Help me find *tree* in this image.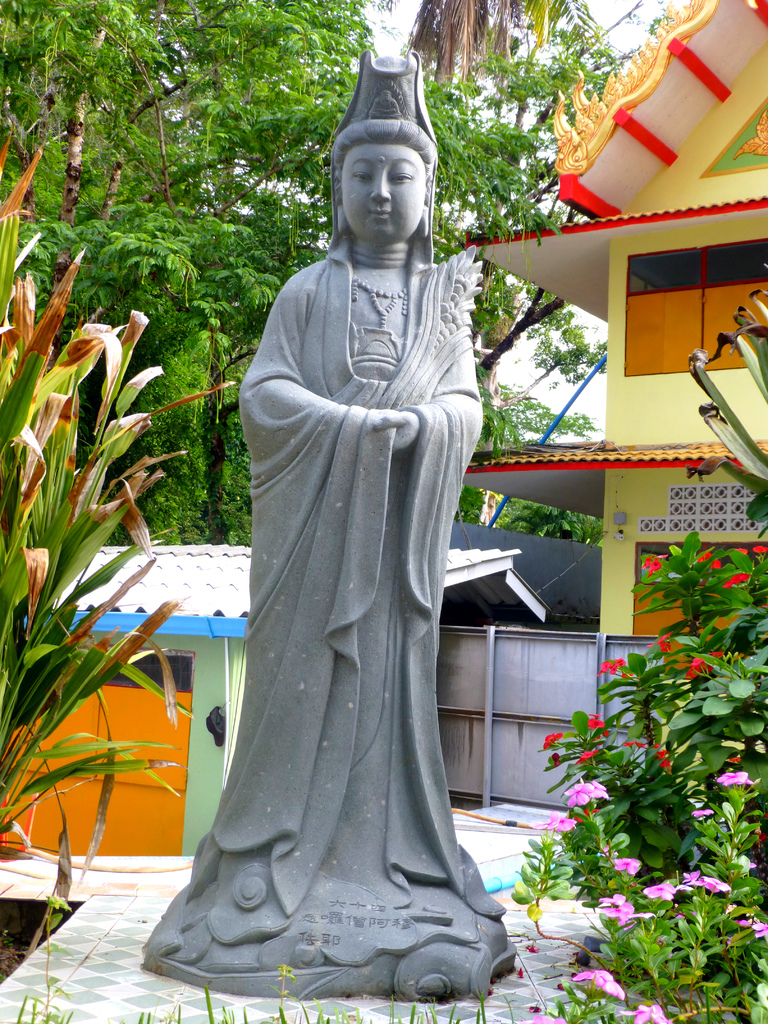
Found it: select_region(0, 0, 604, 563).
